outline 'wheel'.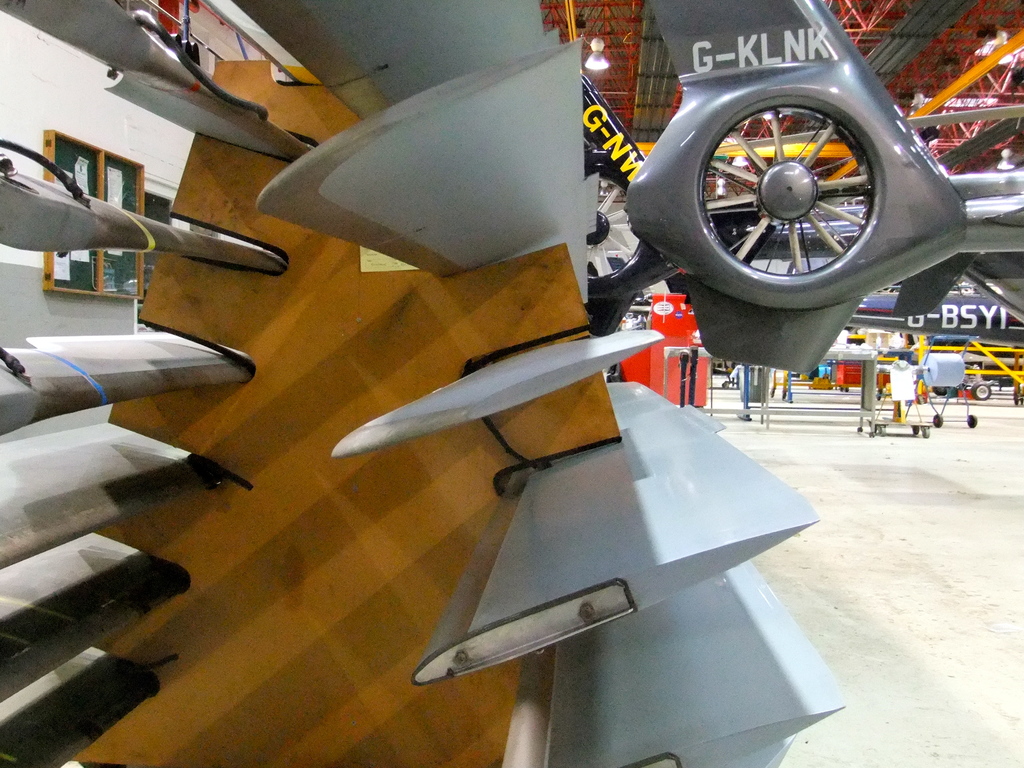
Outline: <box>935,414,941,426</box>.
